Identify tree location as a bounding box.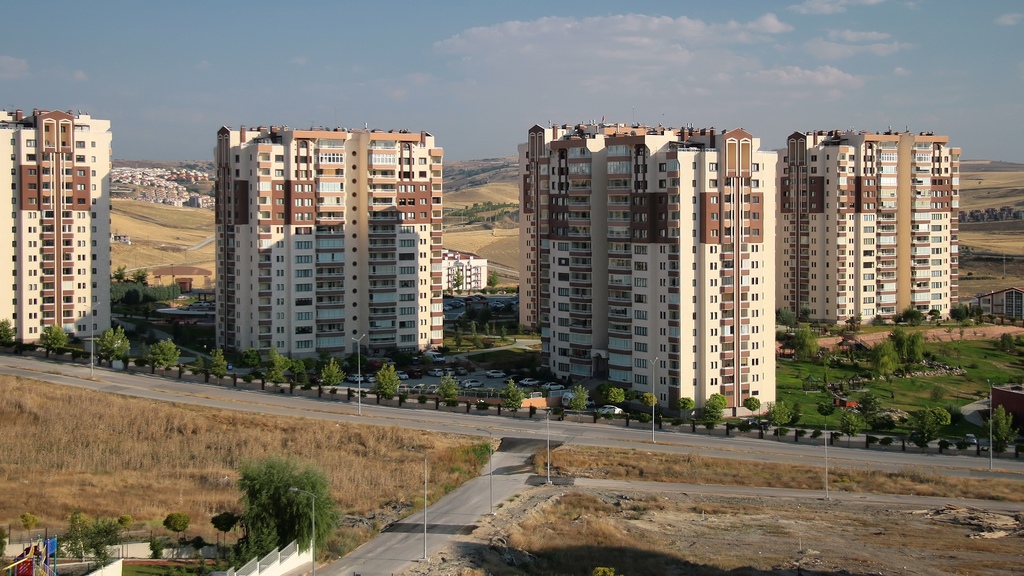
Rect(741, 394, 760, 419).
